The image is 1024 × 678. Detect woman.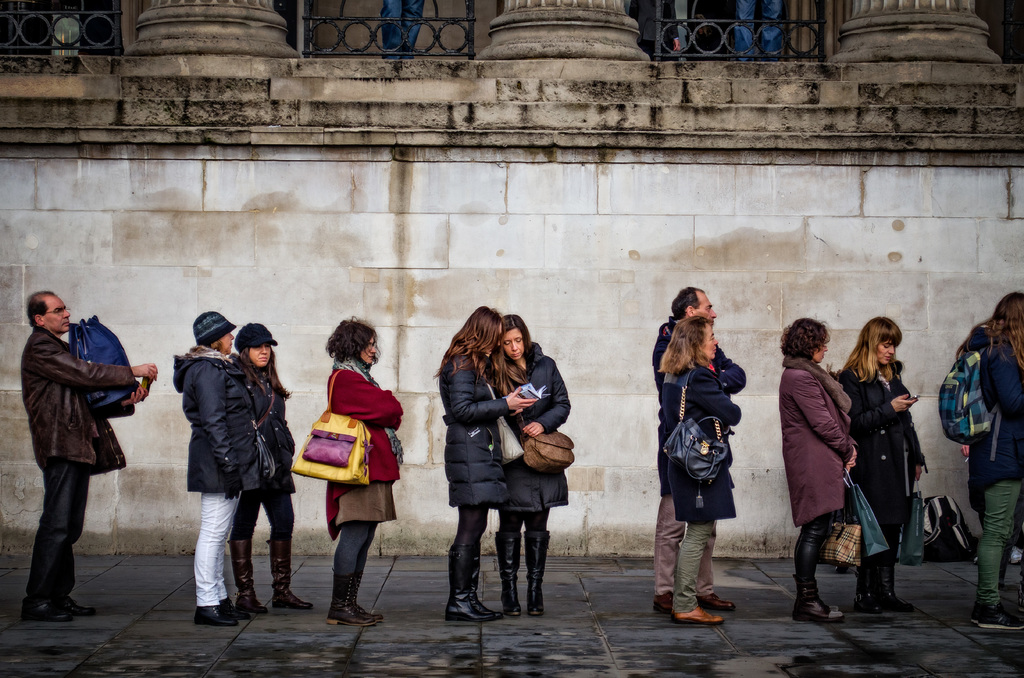
Detection: bbox=[776, 327, 868, 606].
